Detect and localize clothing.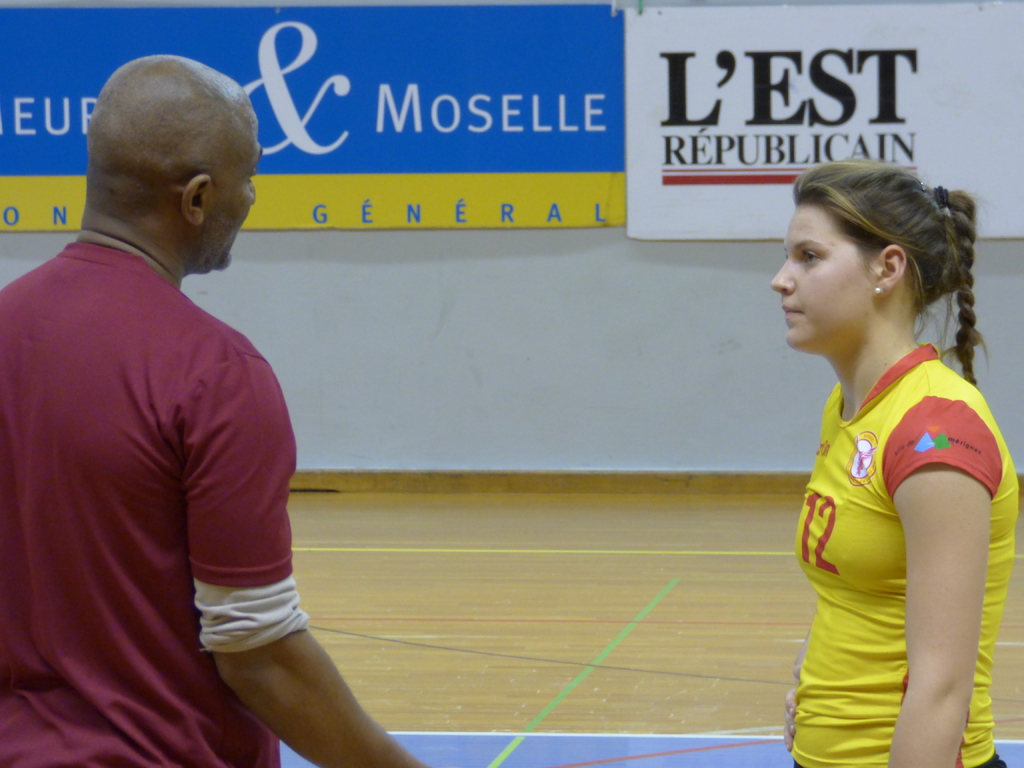
Localized at bbox(24, 145, 339, 737).
